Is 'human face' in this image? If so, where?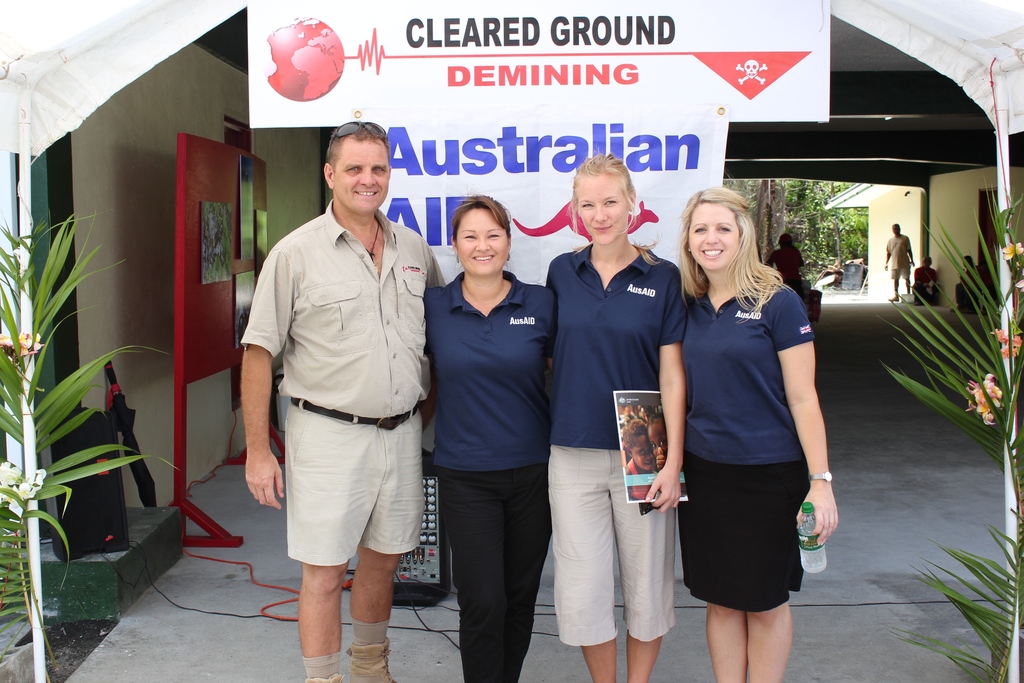
Yes, at bbox=[629, 432, 654, 470].
